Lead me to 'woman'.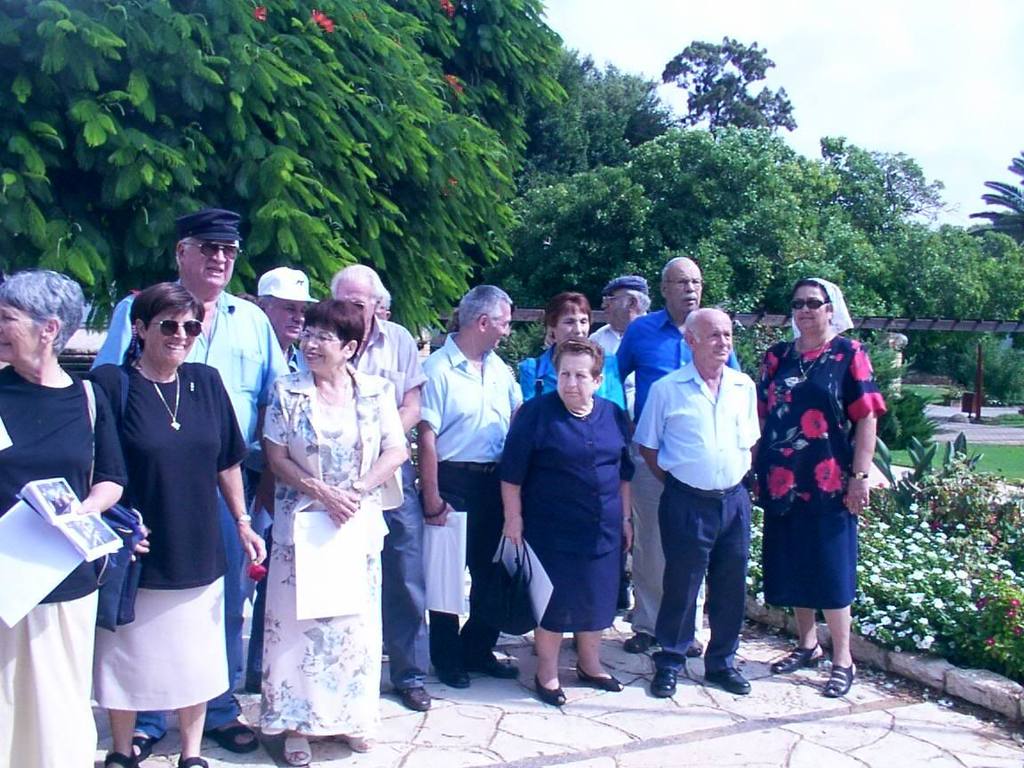
Lead to x1=523, y1=293, x2=634, y2=653.
